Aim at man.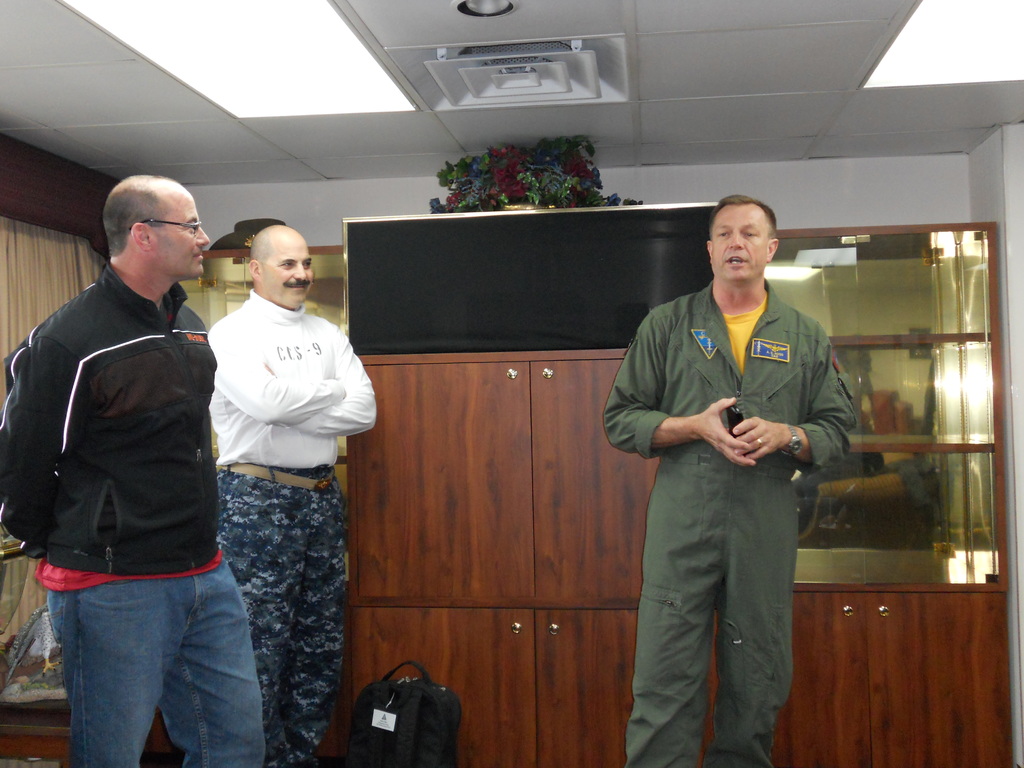
Aimed at bbox=[207, 221, 380, 767].
